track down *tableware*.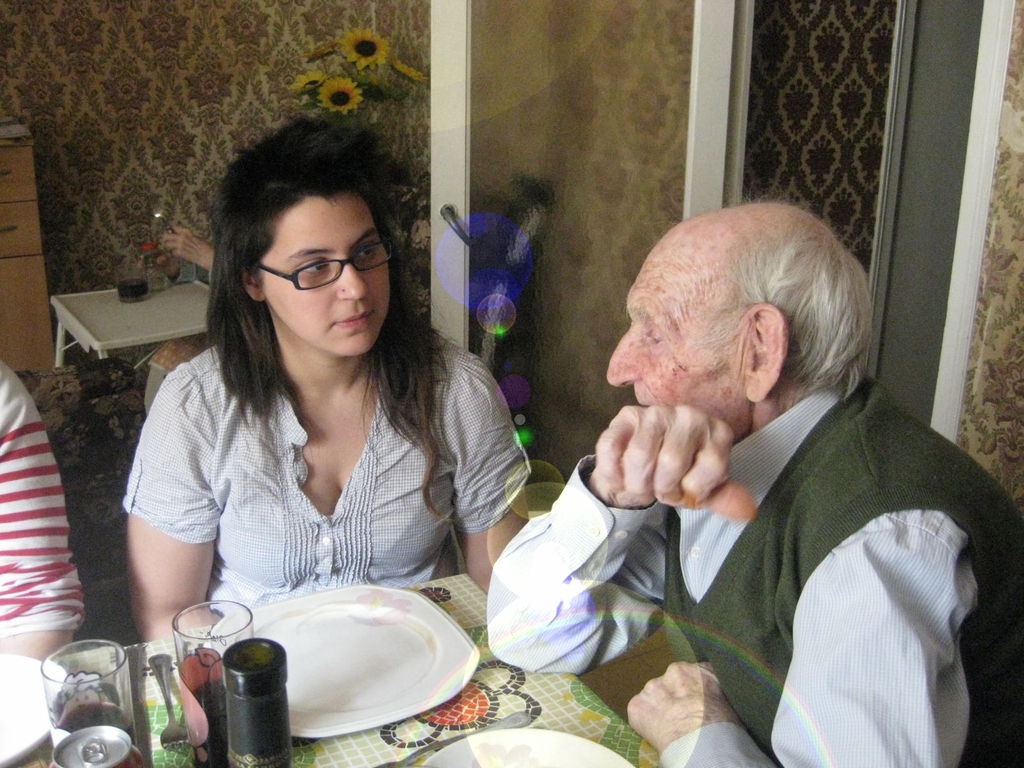
Tracked to [416,726,636,767].
